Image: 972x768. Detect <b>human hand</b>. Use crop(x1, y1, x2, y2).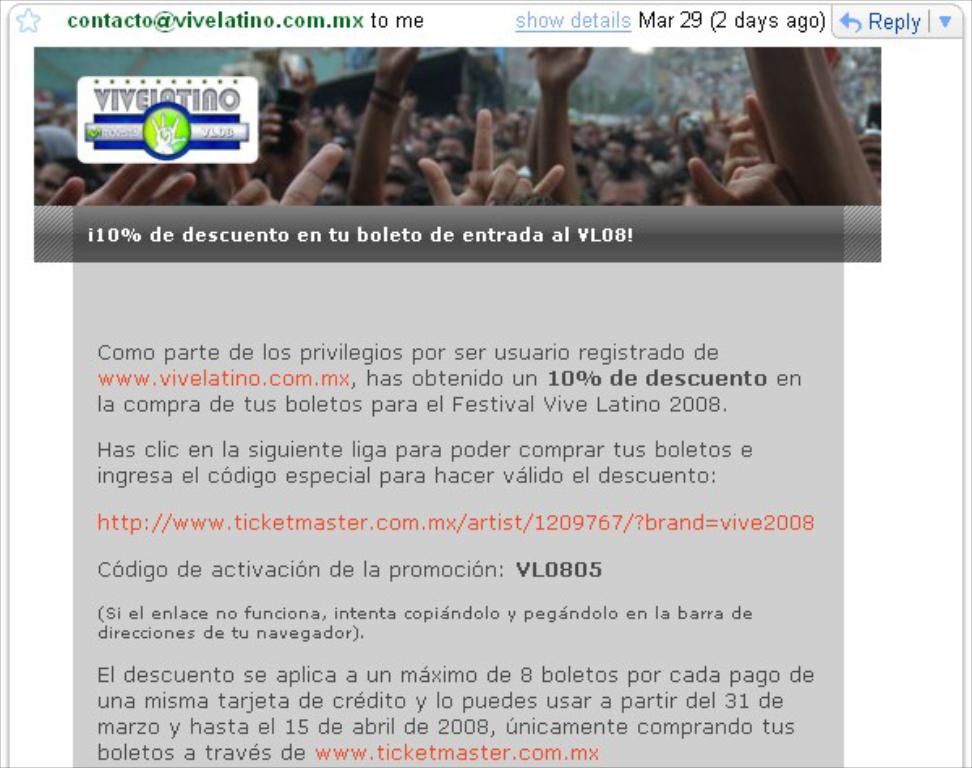
crop(420, 109, 565, 207).
